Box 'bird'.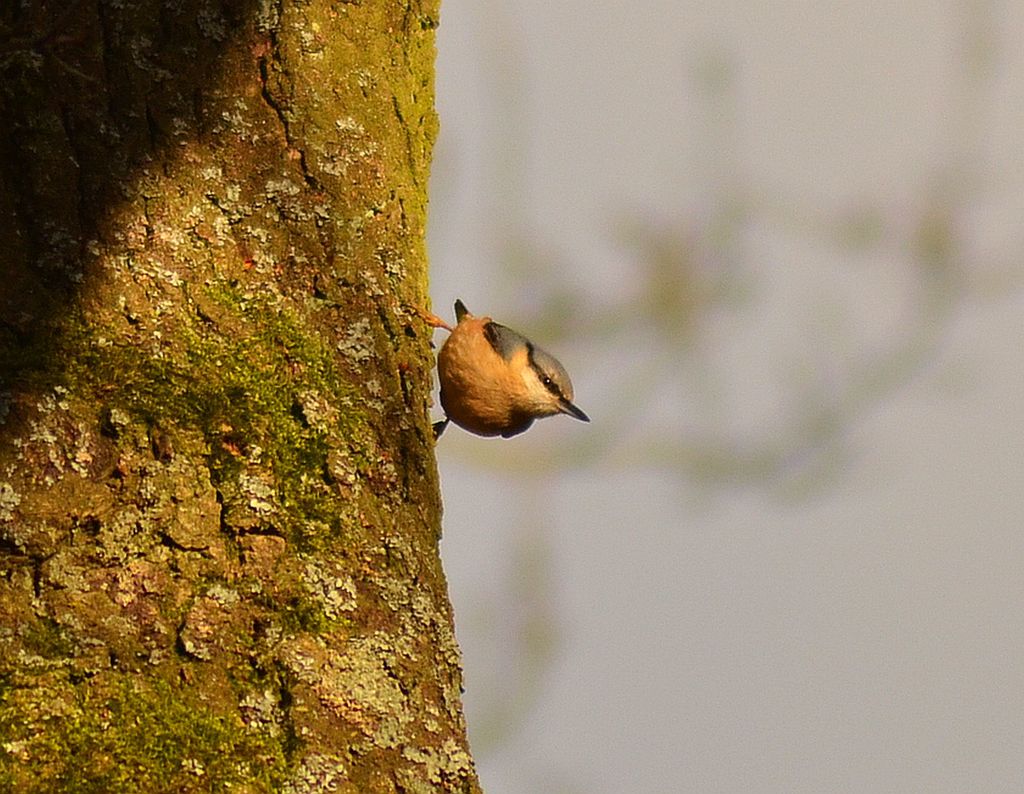
BBox(424, 302, 598, 459).
